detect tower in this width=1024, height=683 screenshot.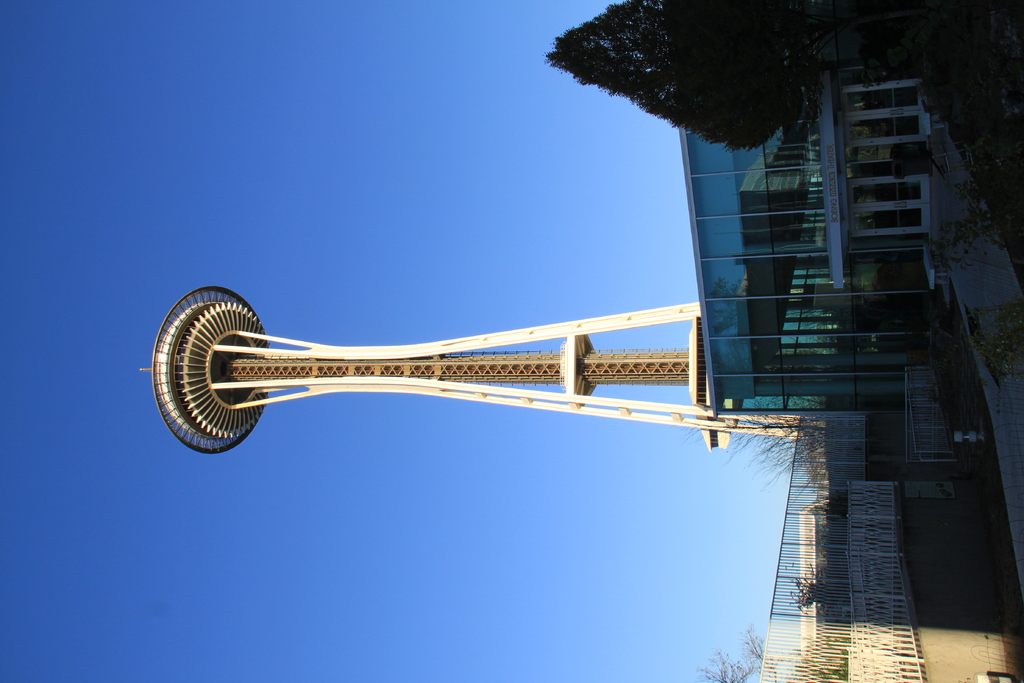
Detection: <bbox>135, 285, 824, 454</bbox>.
